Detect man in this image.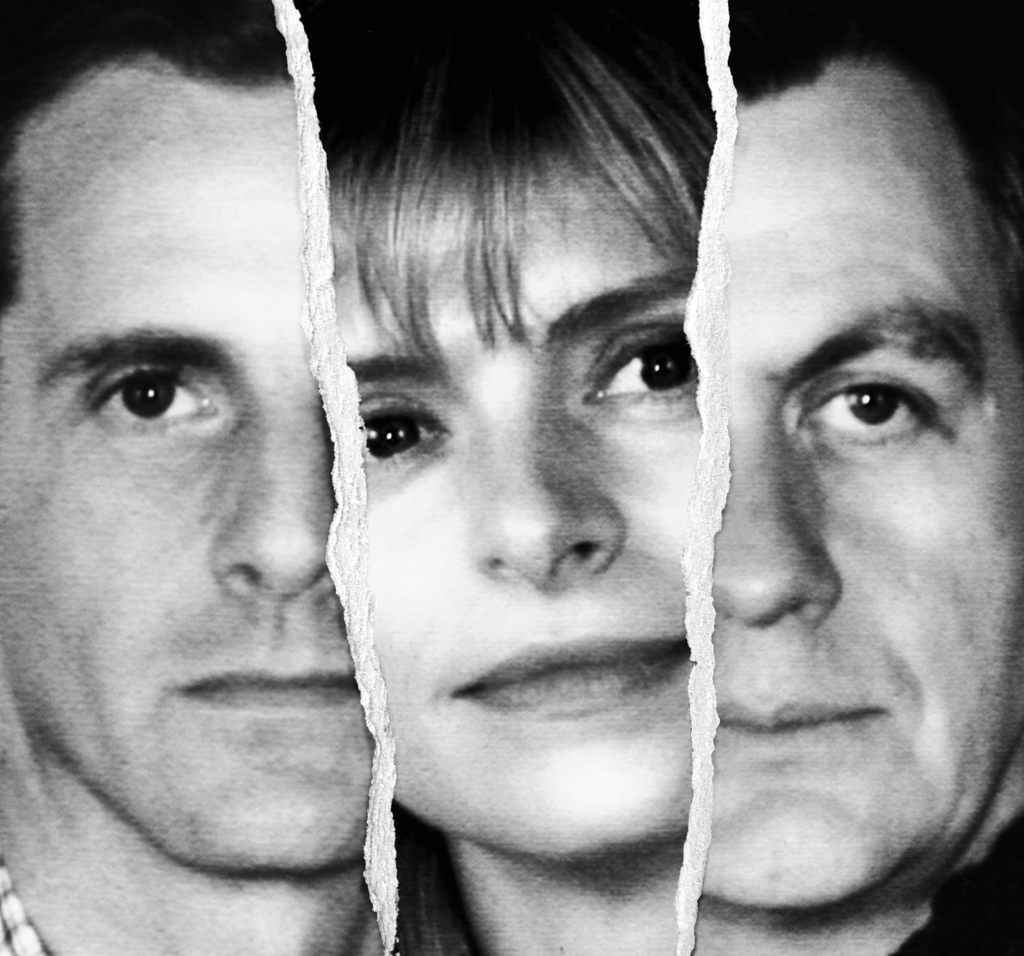
Detection: 686, 0, 1023, 955.
